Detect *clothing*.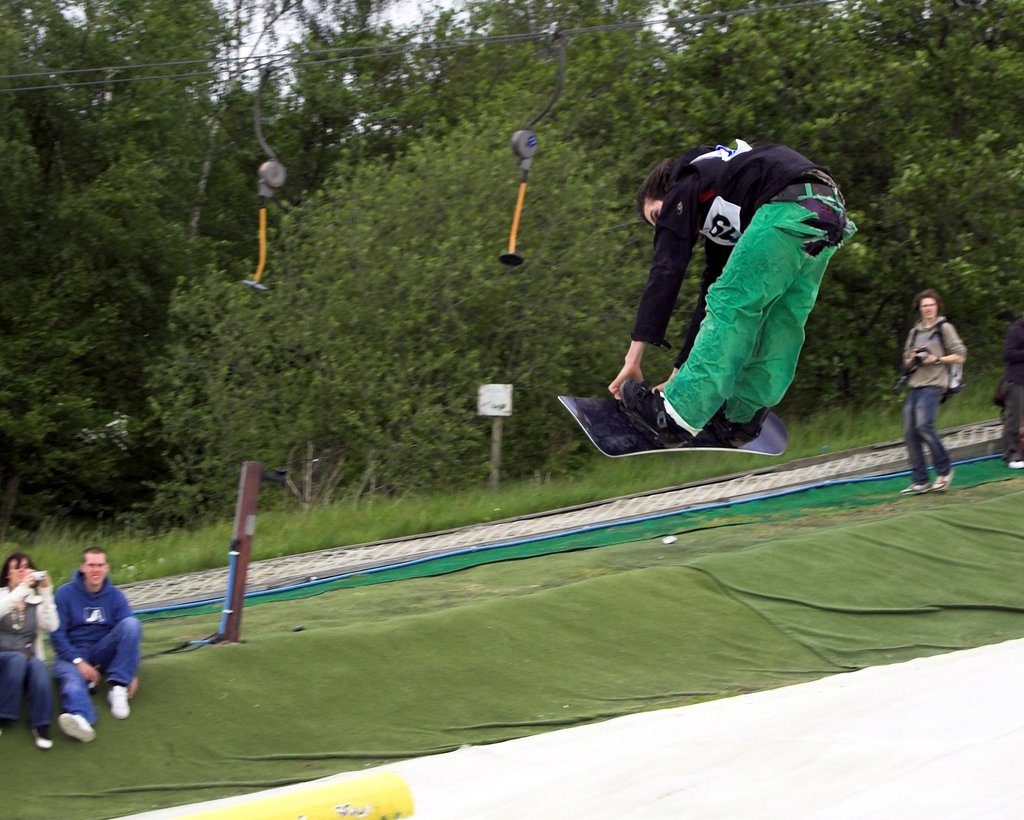
Detected at {"left": 897, "top": 316, "right": 966, "bottom": 483}.
